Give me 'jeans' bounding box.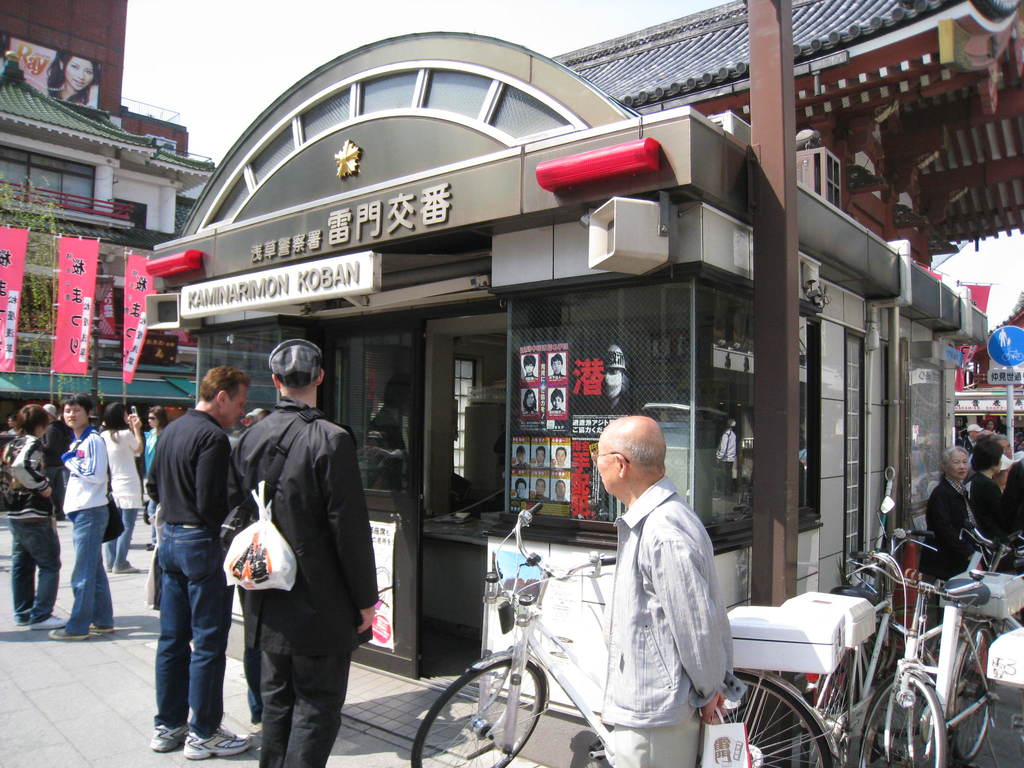
box(154, 516, 232, 744).
